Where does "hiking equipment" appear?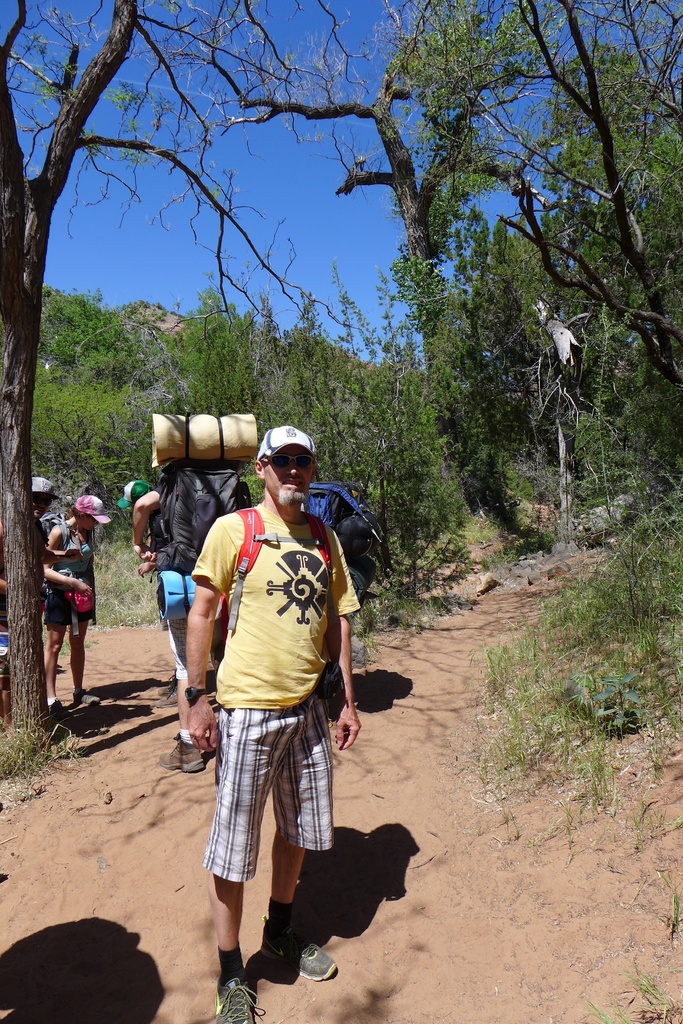
Appears at pyautogui.locateOnScreen(71, 691, 99, 705).
